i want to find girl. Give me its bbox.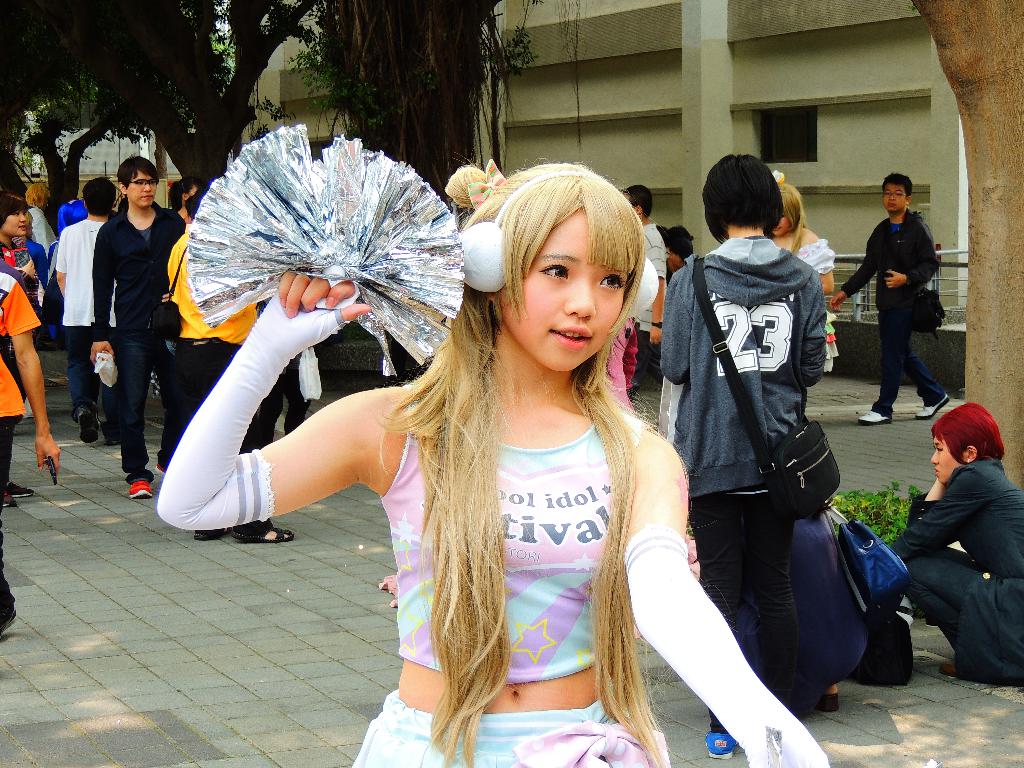
Rect(0, 196, 35, 495).
